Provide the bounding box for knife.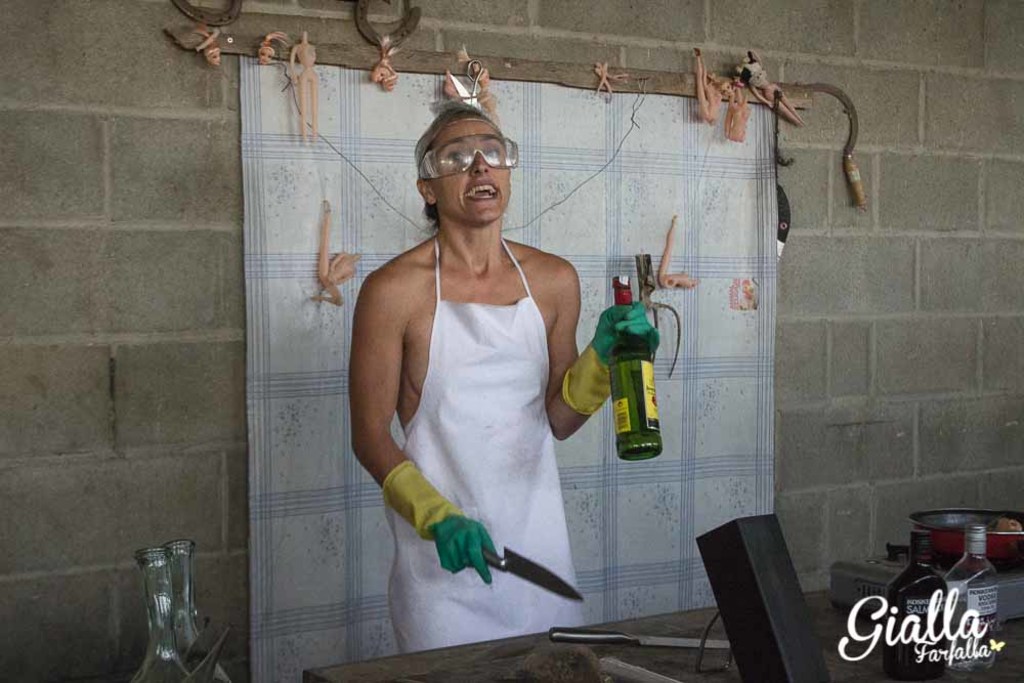
[484, 544, 583, 605].
